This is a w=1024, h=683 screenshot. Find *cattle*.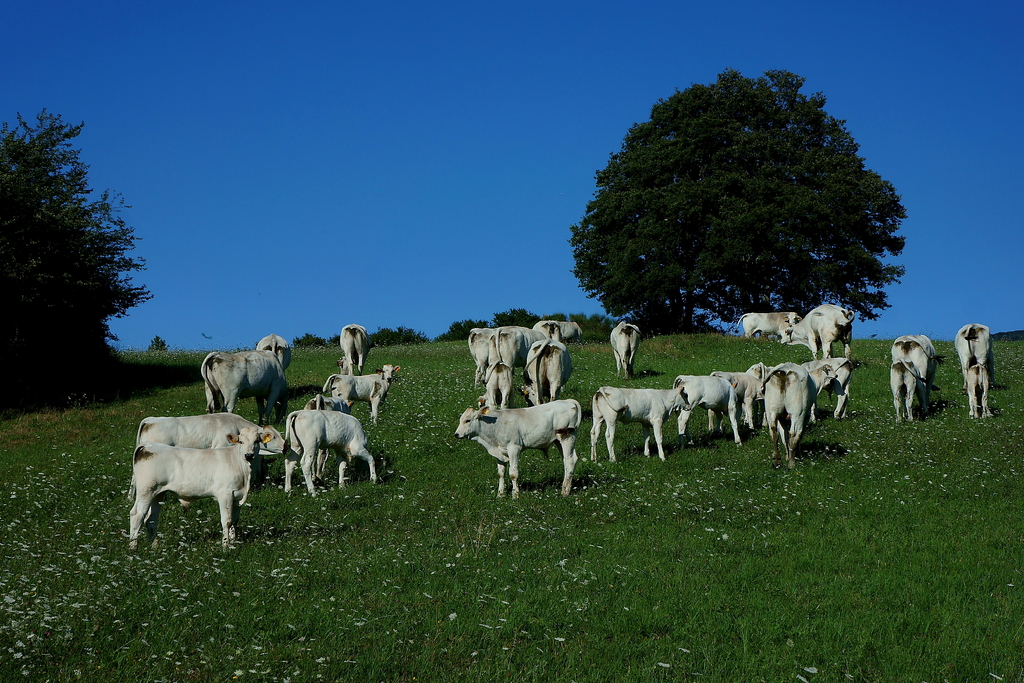
Bounding box: region(964, 365, 998, 423).
